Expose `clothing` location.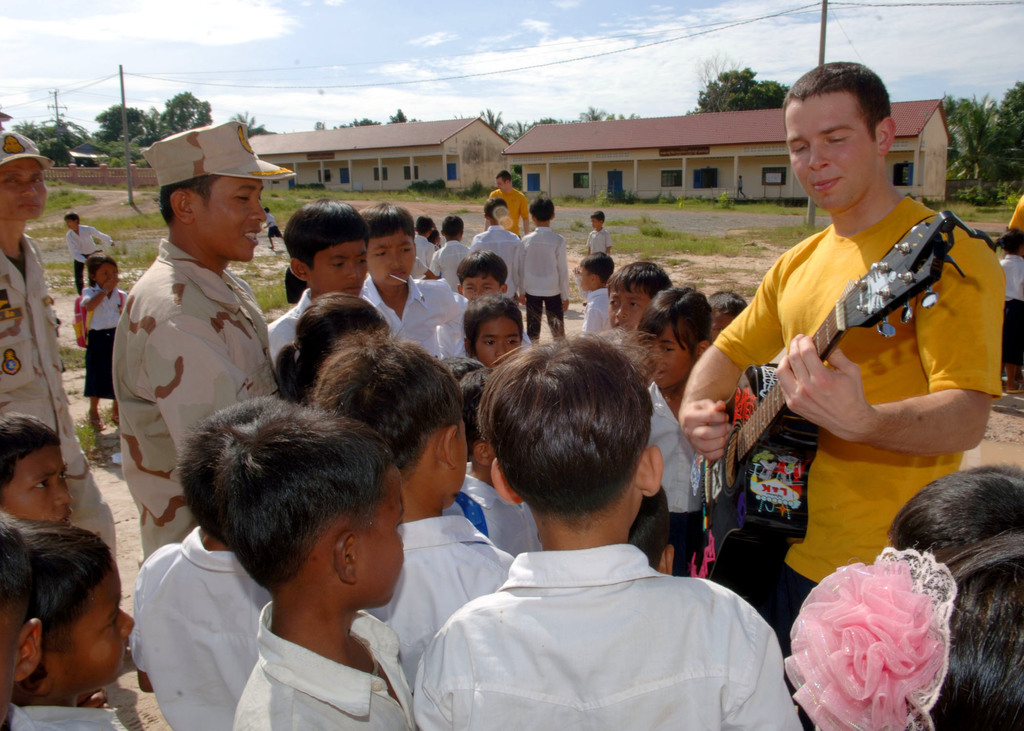
Exposed at (left=263, top=216, right=282, bottom=245).
